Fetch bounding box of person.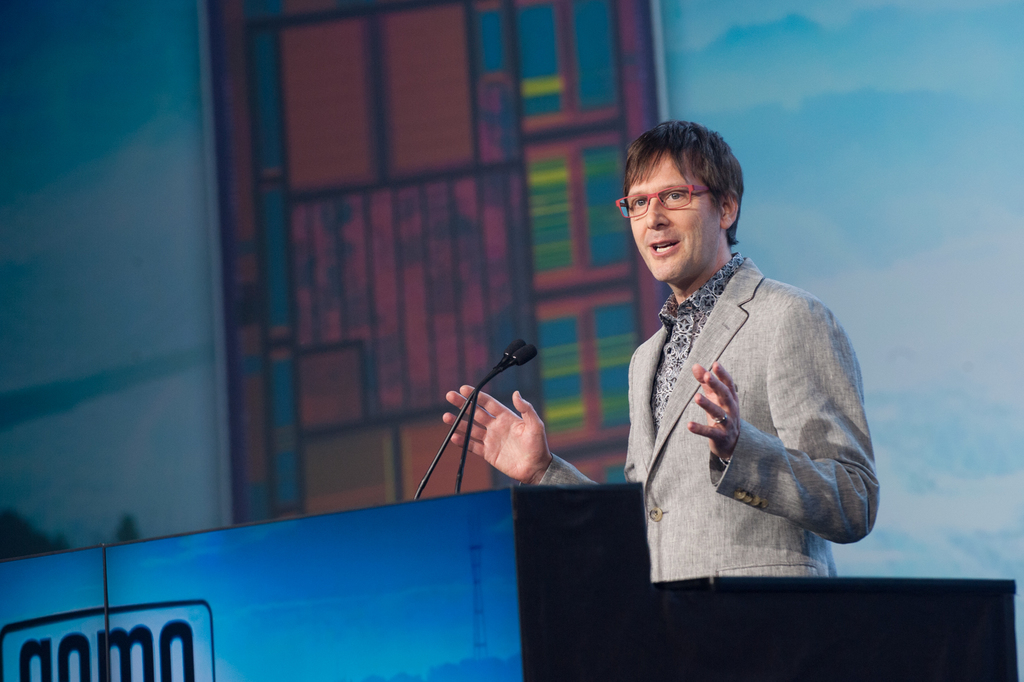
Bbox: box=[444, 116, 878, 584].
